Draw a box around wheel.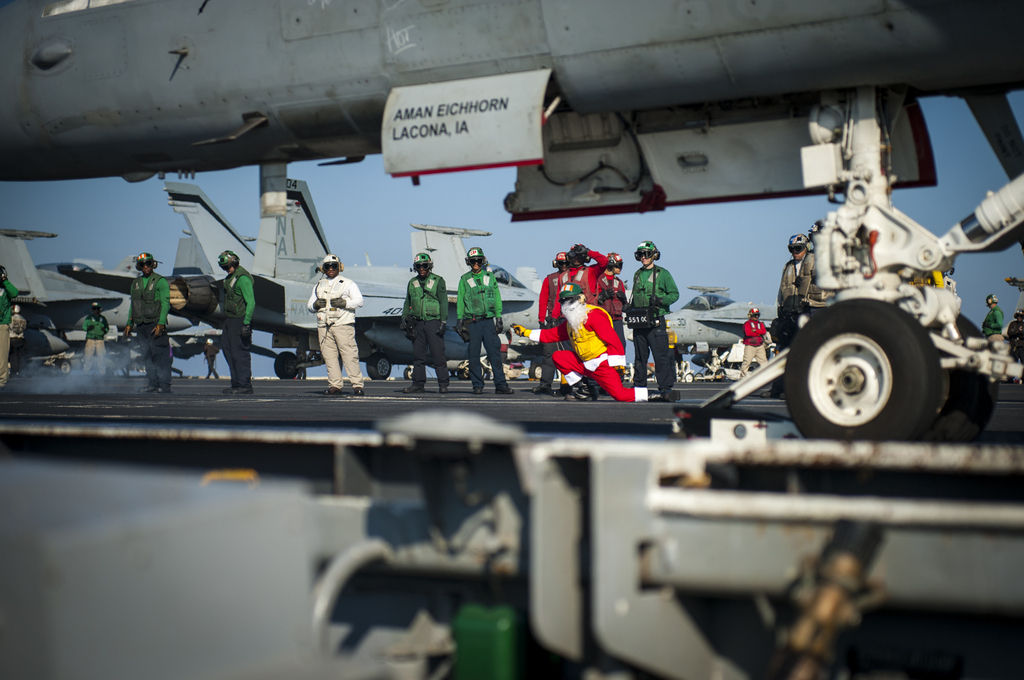
bbox=[274, 350, 299, 381].
